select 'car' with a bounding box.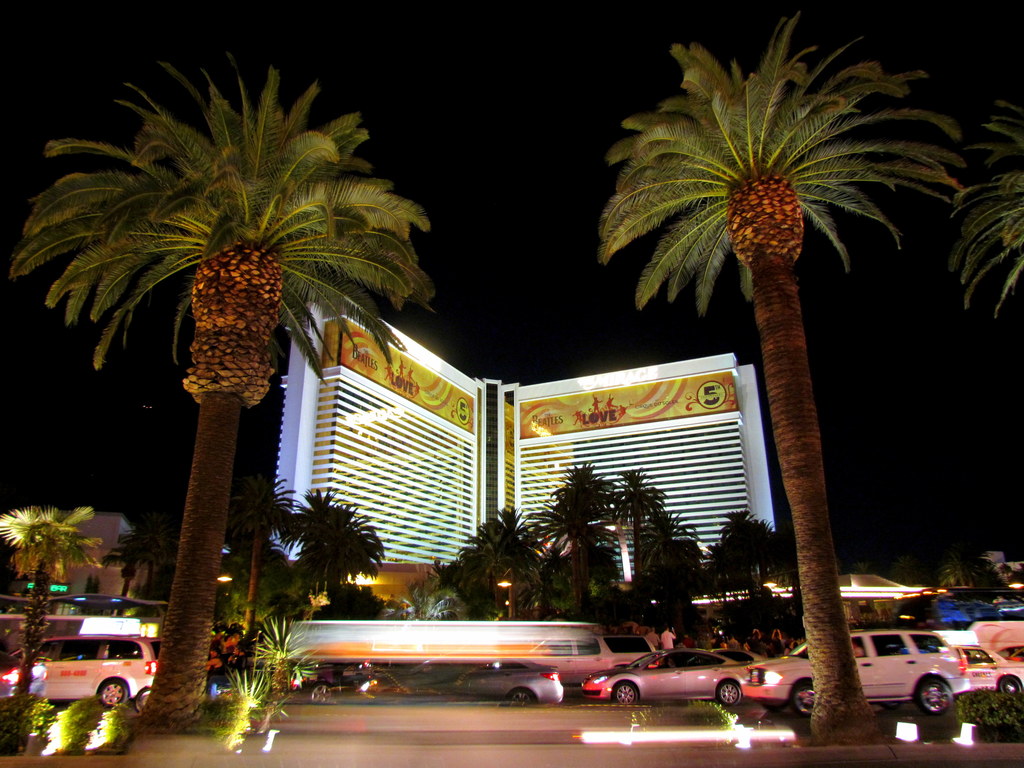
3/632/159/712.
